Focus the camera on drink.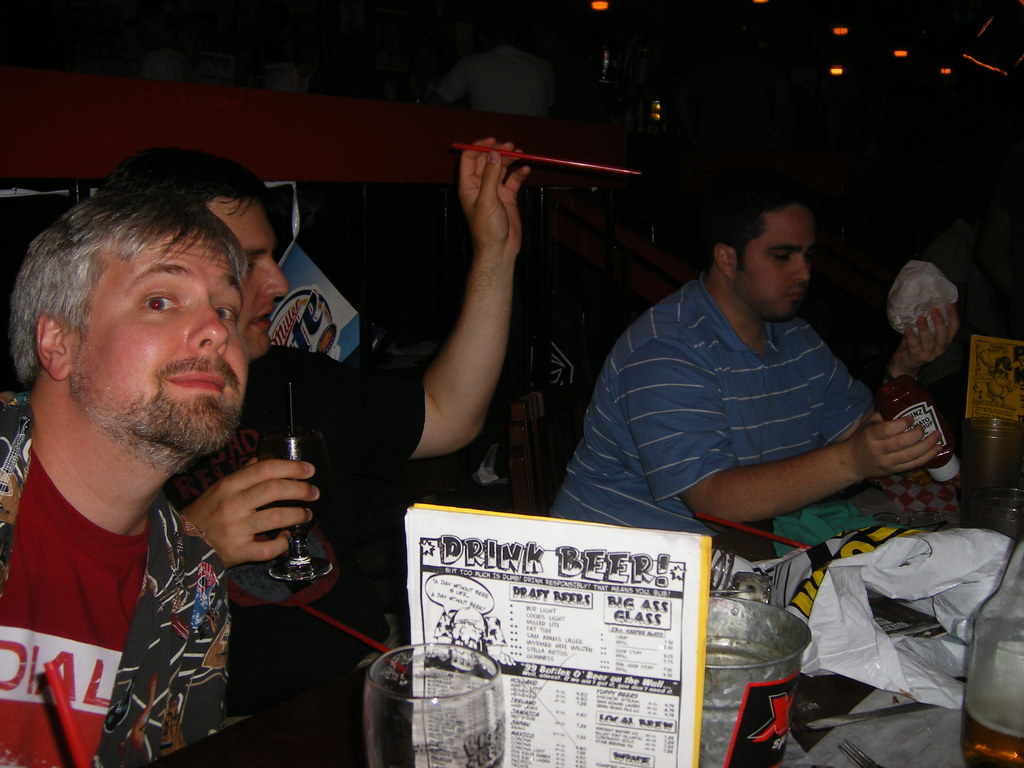
Focus region: <region>963, 703, 1023, 767</region>.
